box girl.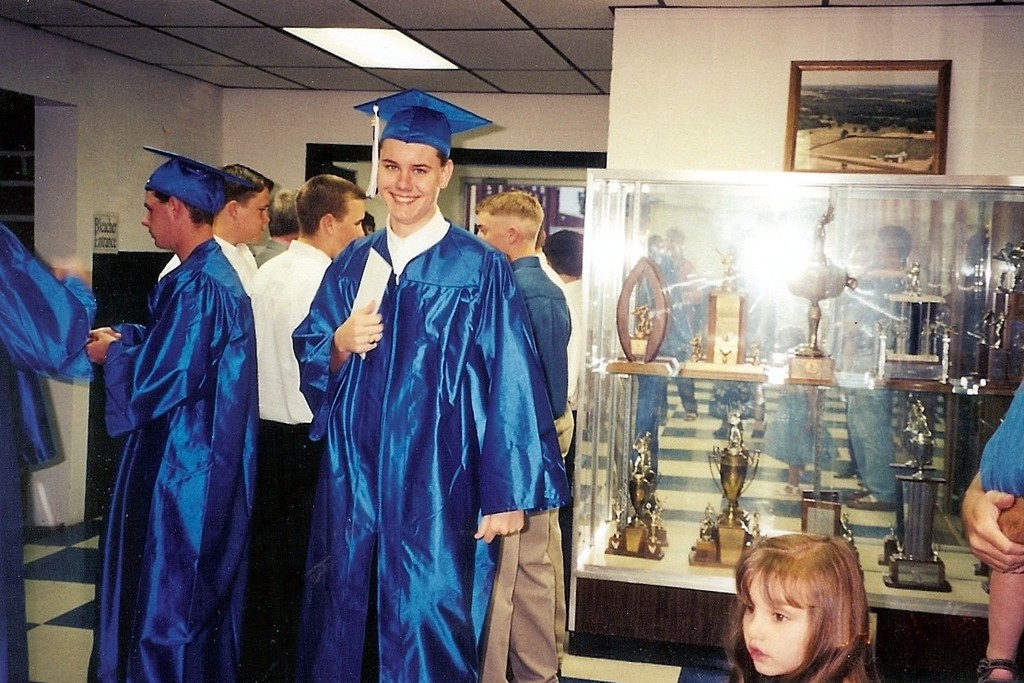
detection(725, 528, 881, 682).
